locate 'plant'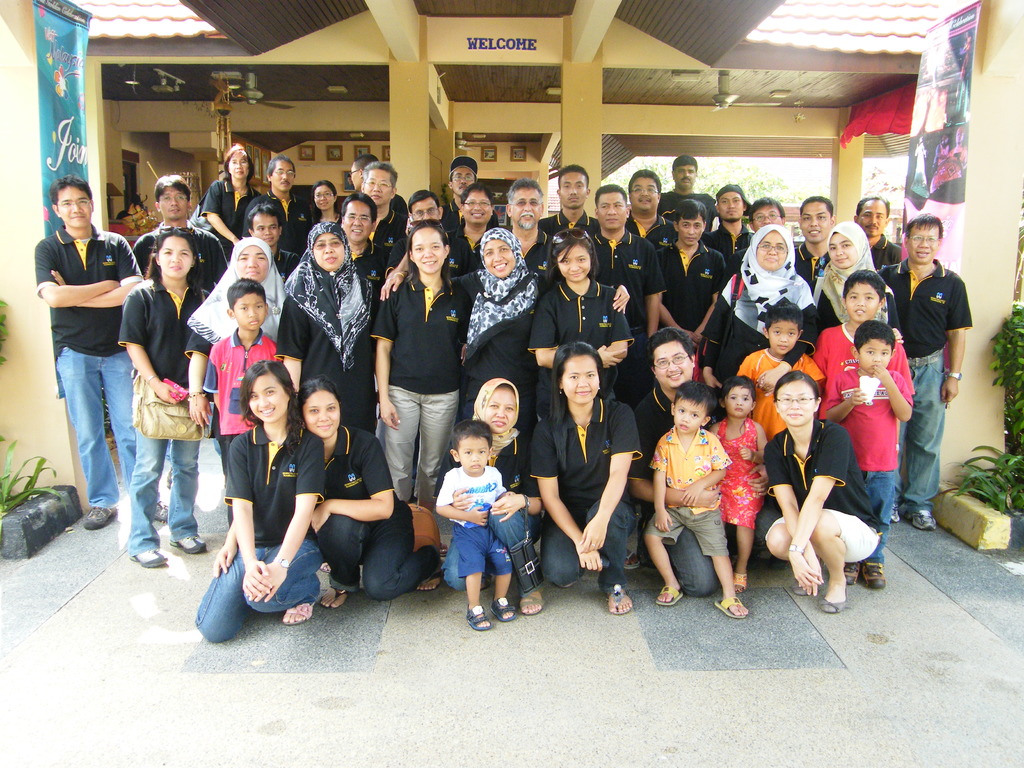
x1=996 y1=308 x2=1023 y2=440
